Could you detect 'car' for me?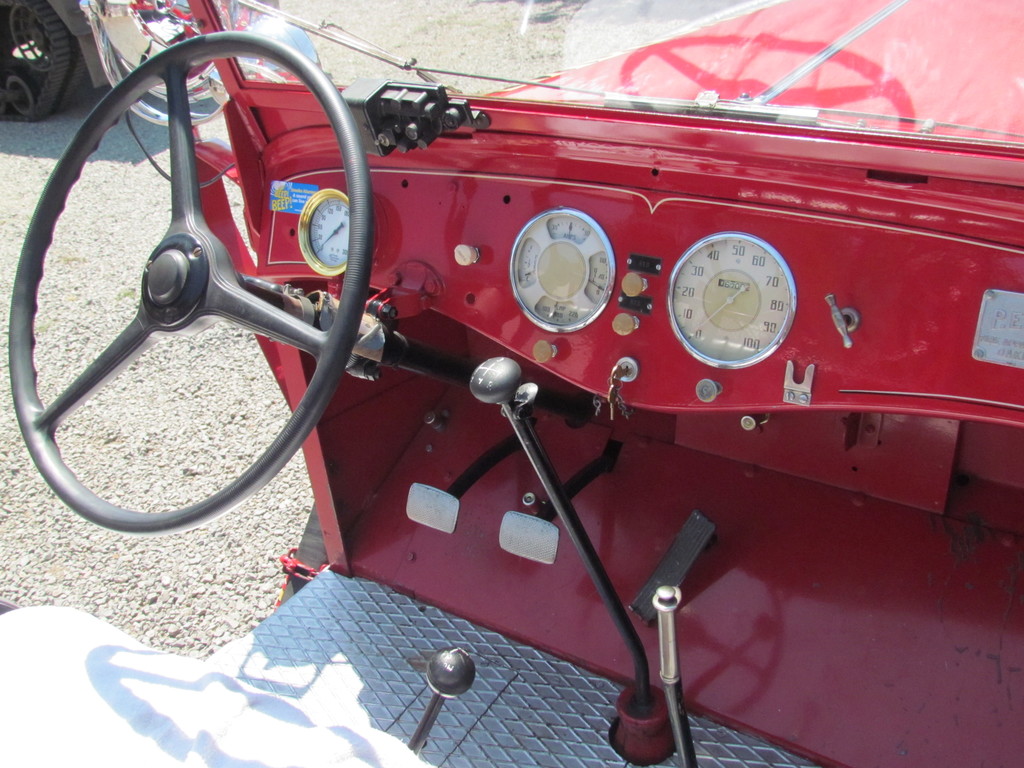
Detection result: 2/12/1023/756.
